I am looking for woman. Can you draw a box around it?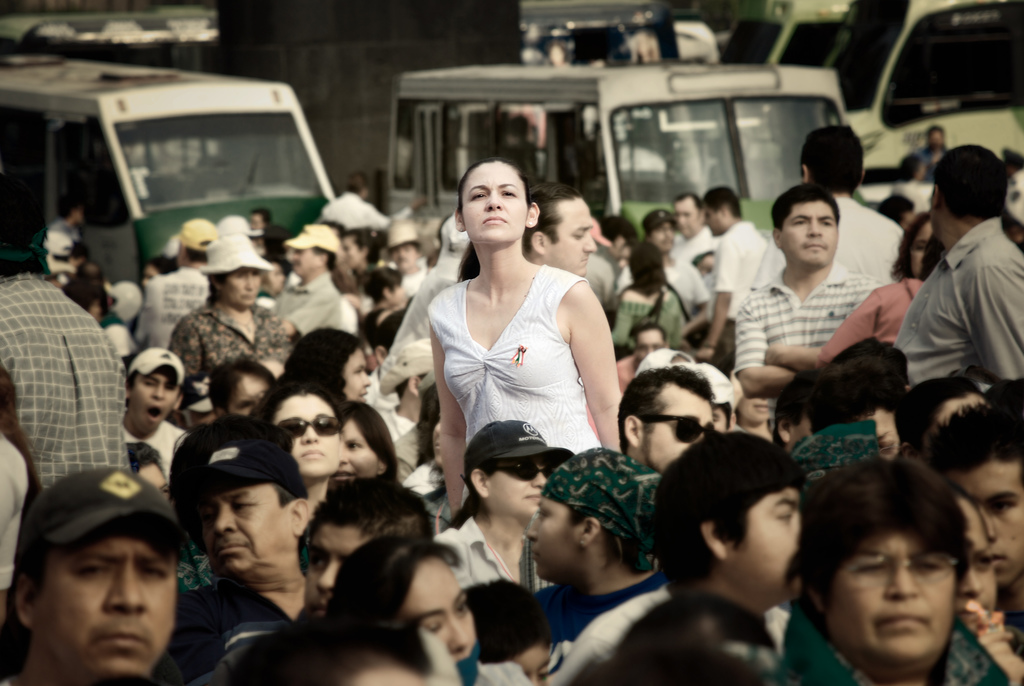
Sure, the bounding box is {"left": 422, "top": 419, "right": 573, "bottom": 600}.
